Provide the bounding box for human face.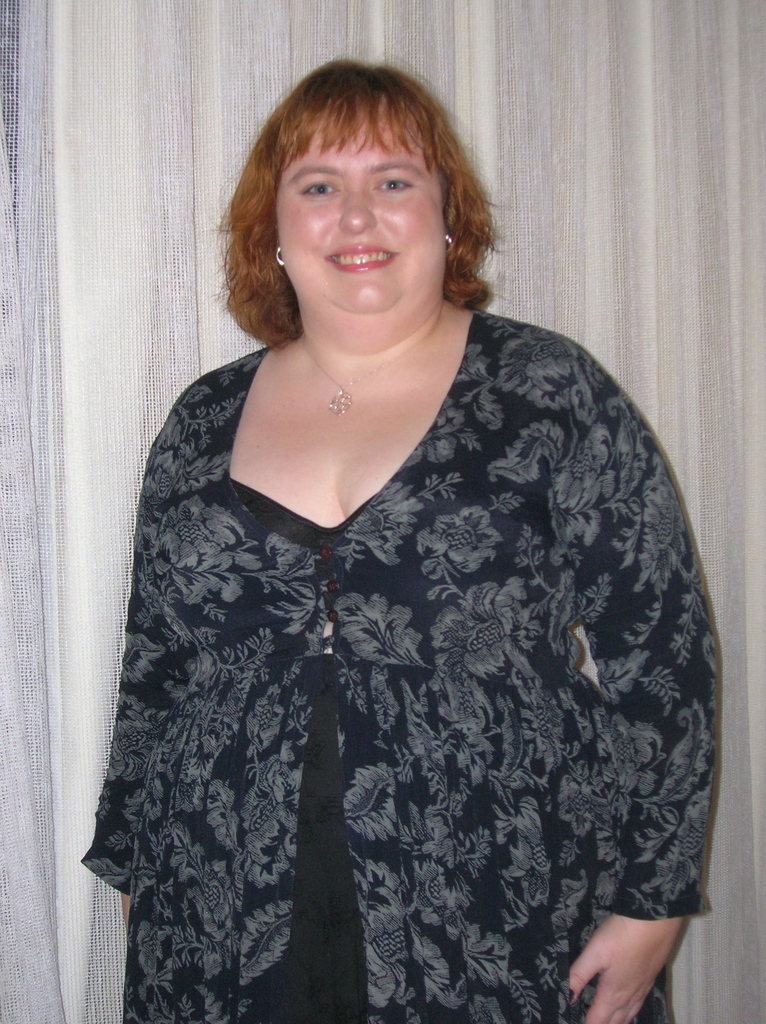
locate(274, 92, 452, 321).
